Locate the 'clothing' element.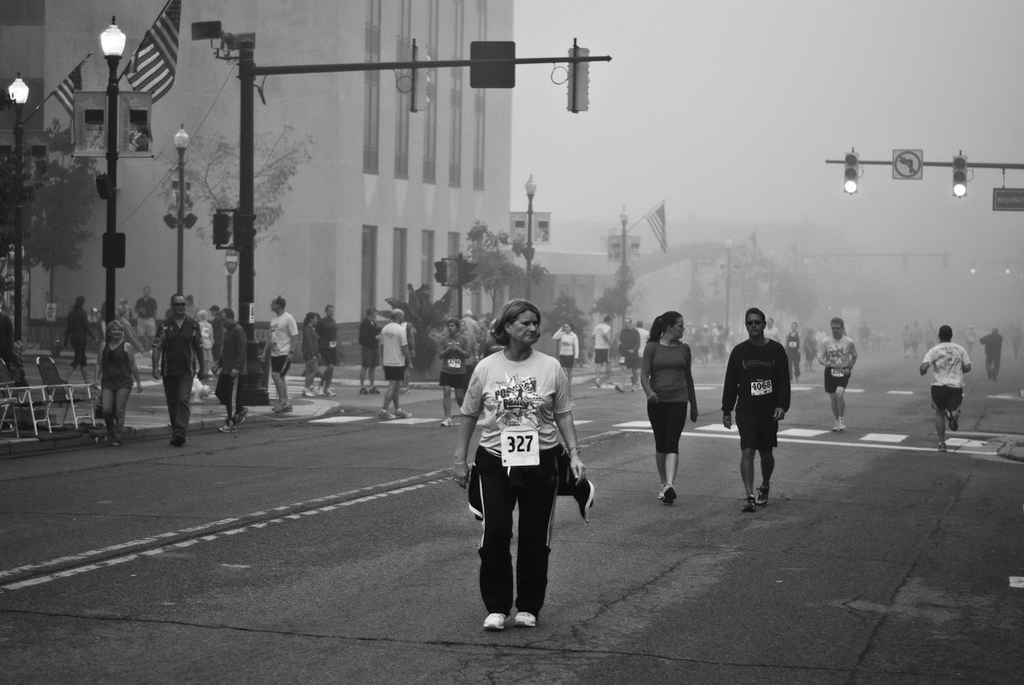
Element bbox: x1=921, y1=339, x2=967, y2=410.
